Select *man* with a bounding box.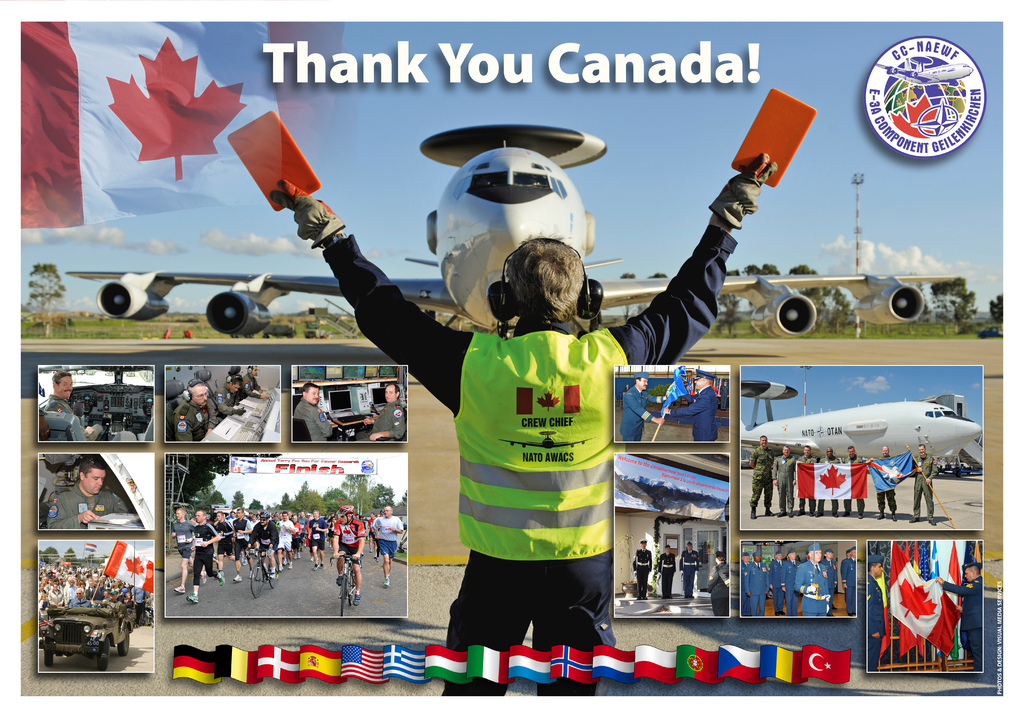
box=[248, 510, 278, 573].
